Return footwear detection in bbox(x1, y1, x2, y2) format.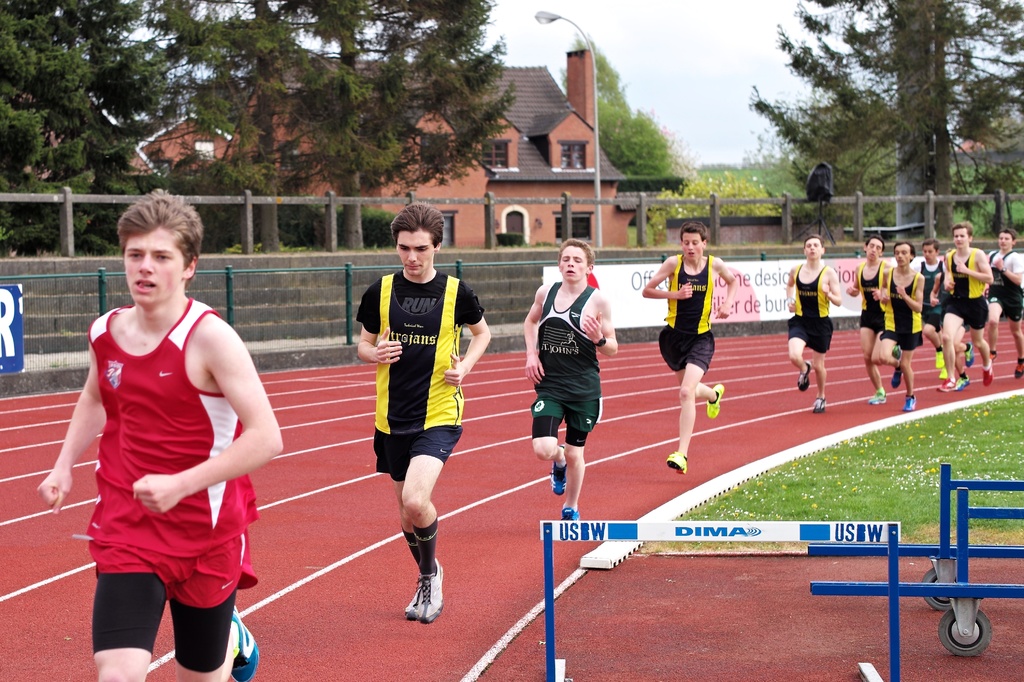
bbox(416, 560, 444, 623).
